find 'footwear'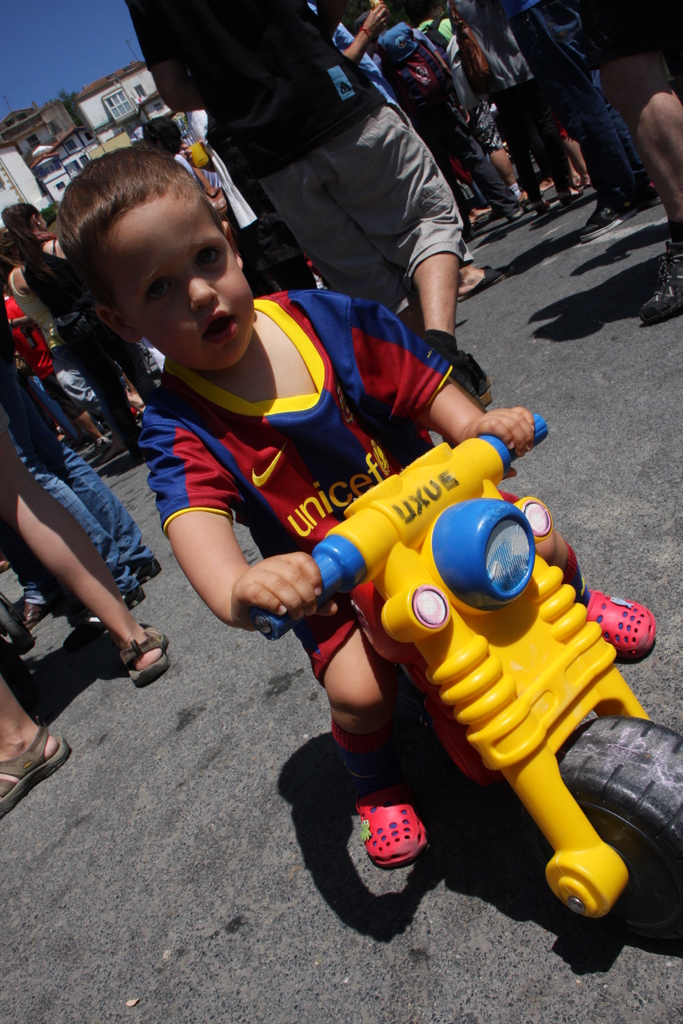
Rect(0, 722, 76, 825)
